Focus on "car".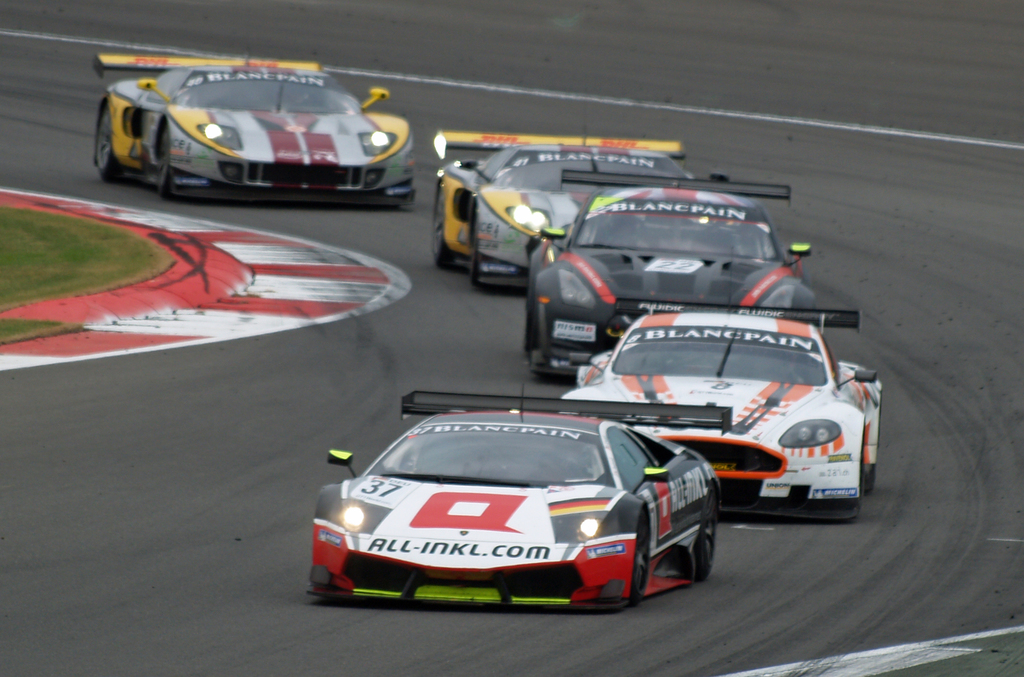
Focused at Rect(307, 385, 735, 615).
